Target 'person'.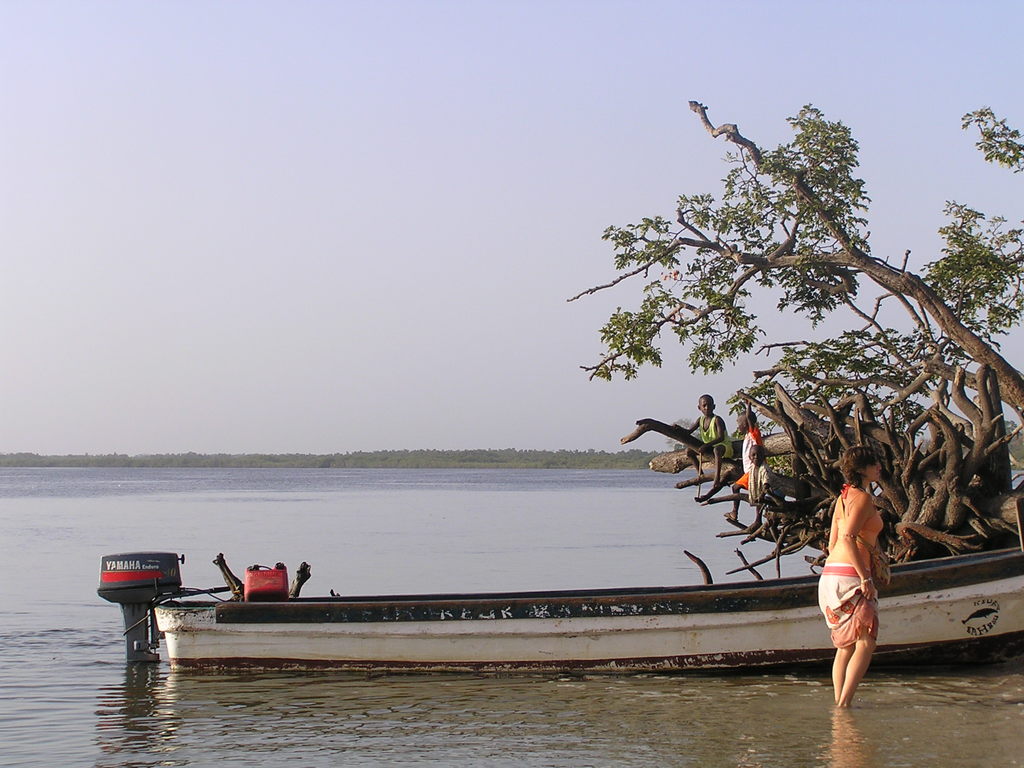
Target region: Rect(724, 395, 759, 520).
